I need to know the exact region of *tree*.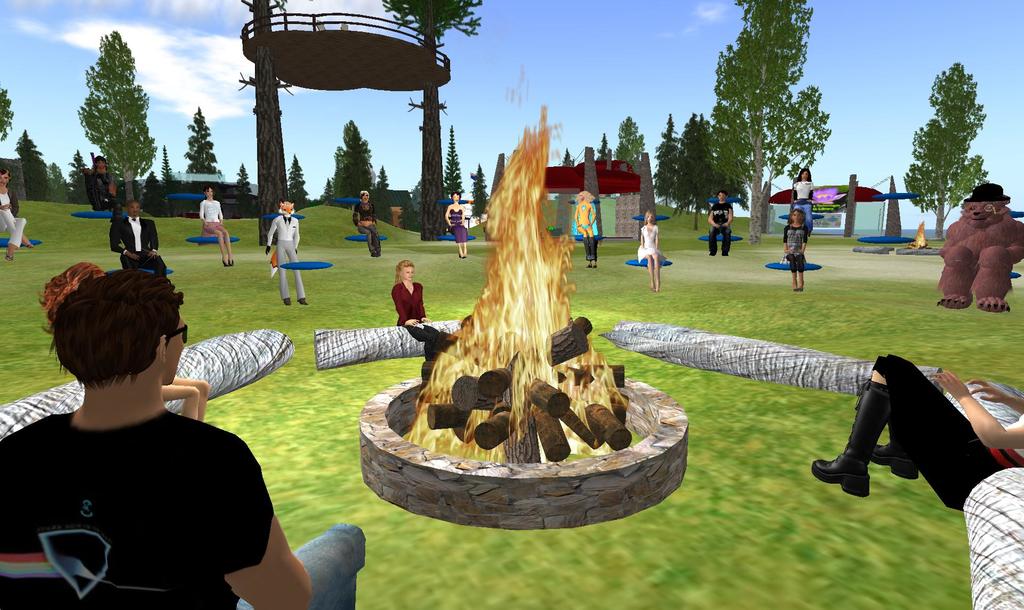
Region: [left=609, top=117, right=646, bottom=163].
